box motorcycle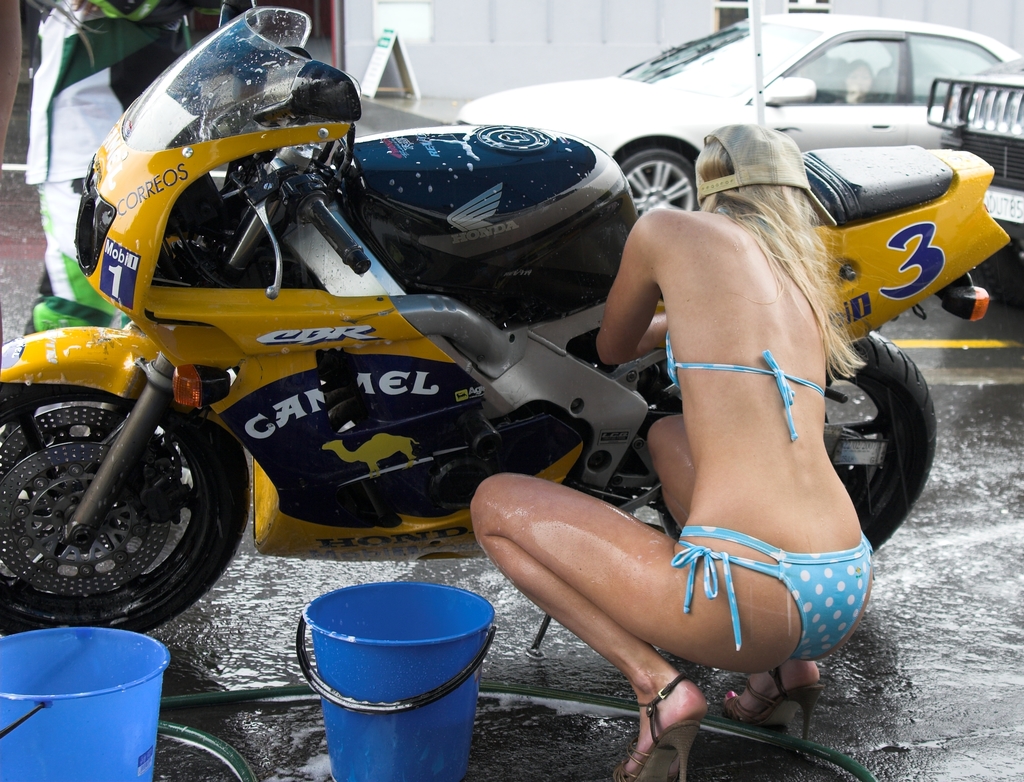
x1=0 y1=11 x2=1014 y2=632
